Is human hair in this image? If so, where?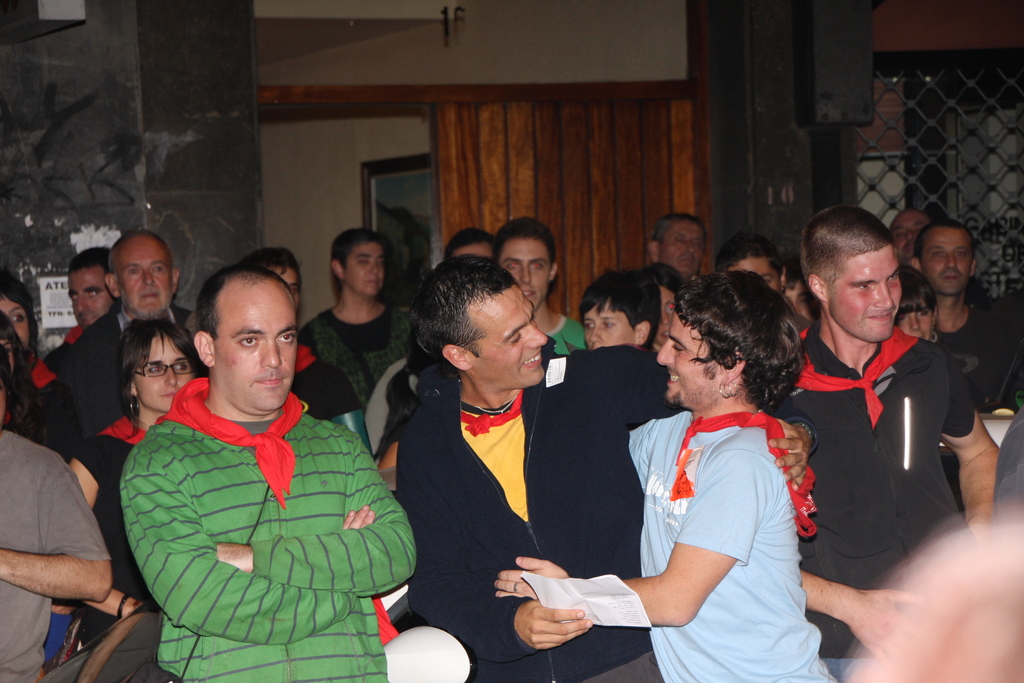
Yes, at 804:203:891:290.
